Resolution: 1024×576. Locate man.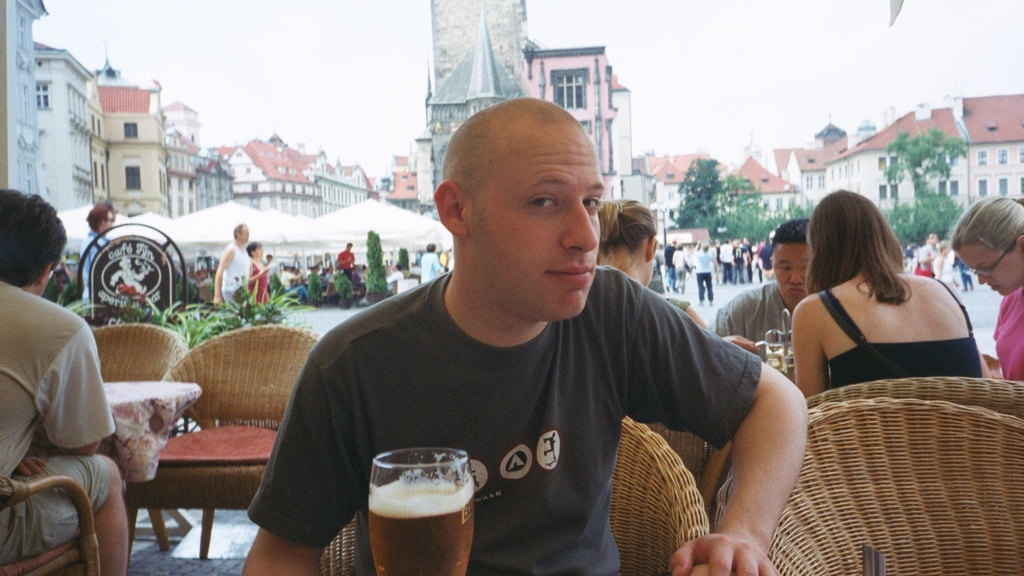
0:183:129:575.
